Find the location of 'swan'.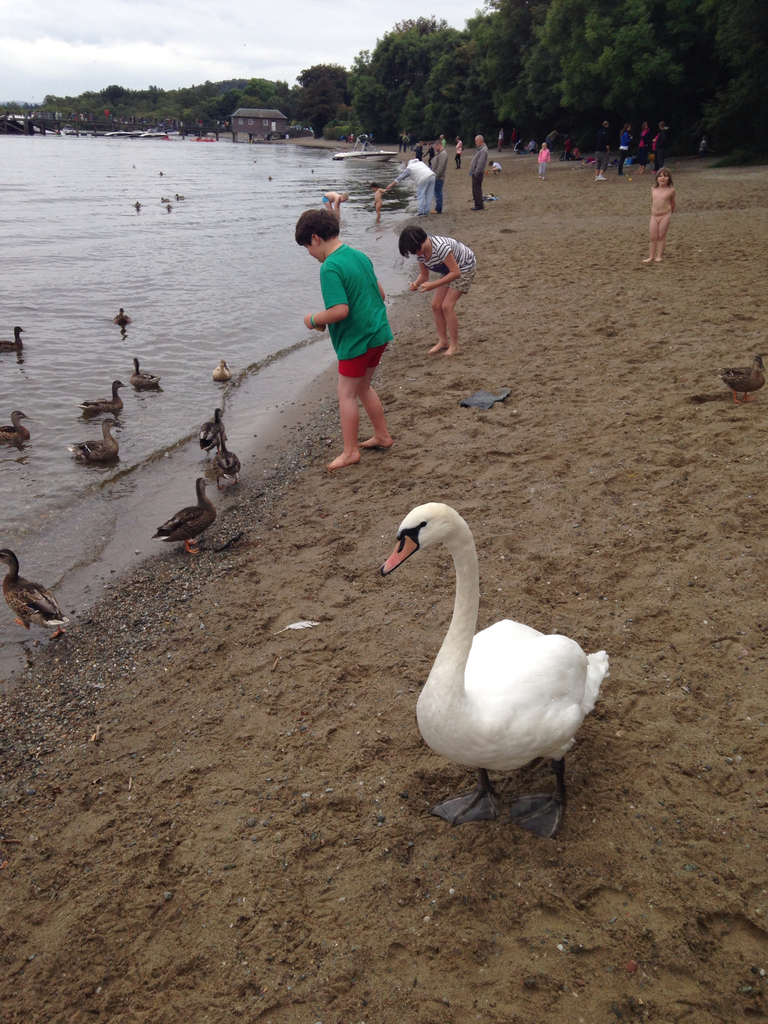
Location: locate(195, 408, 221, 454).
